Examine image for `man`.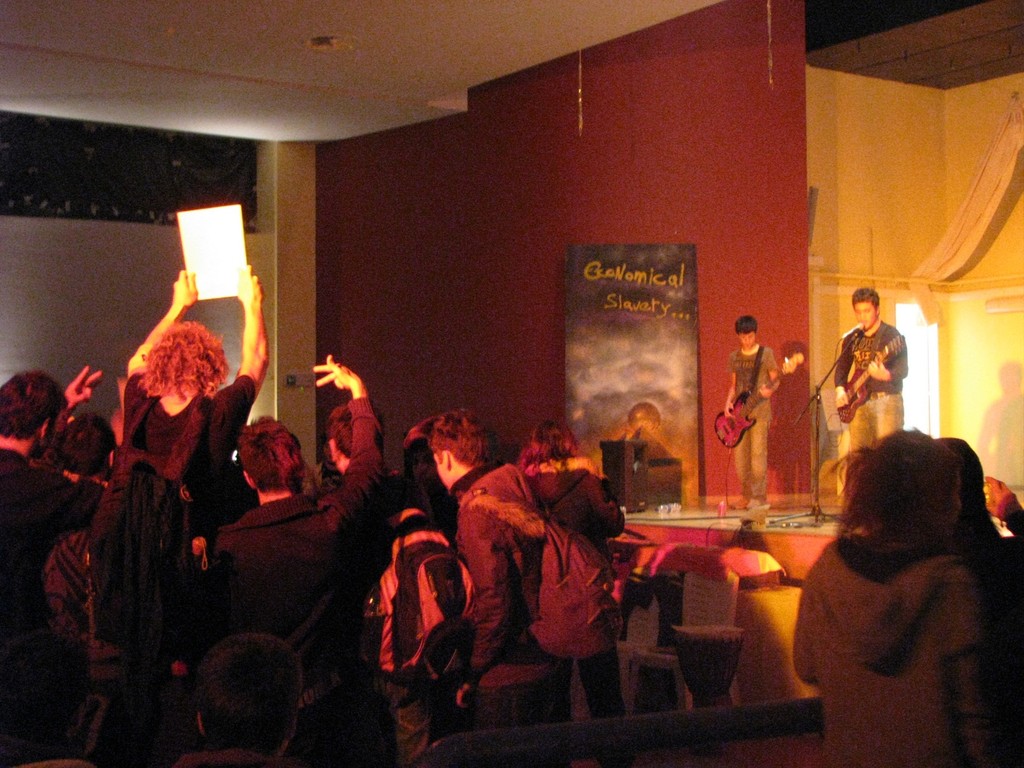
Examination result: 828:298:924:472.
